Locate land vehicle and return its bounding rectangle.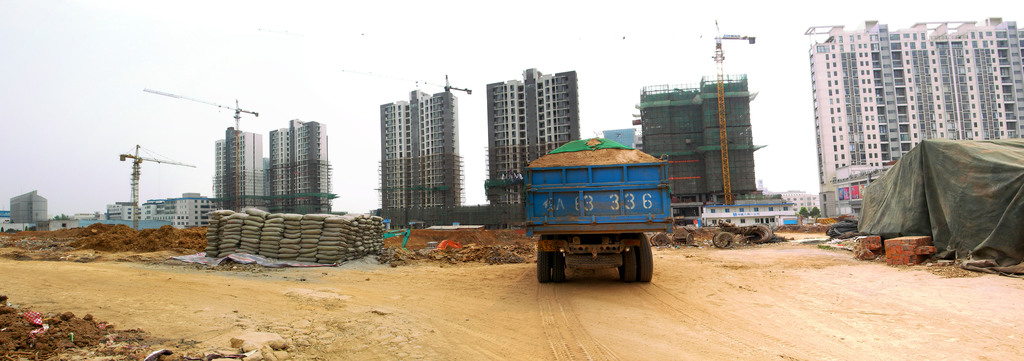
bbox(527, 140, 688, 286).
